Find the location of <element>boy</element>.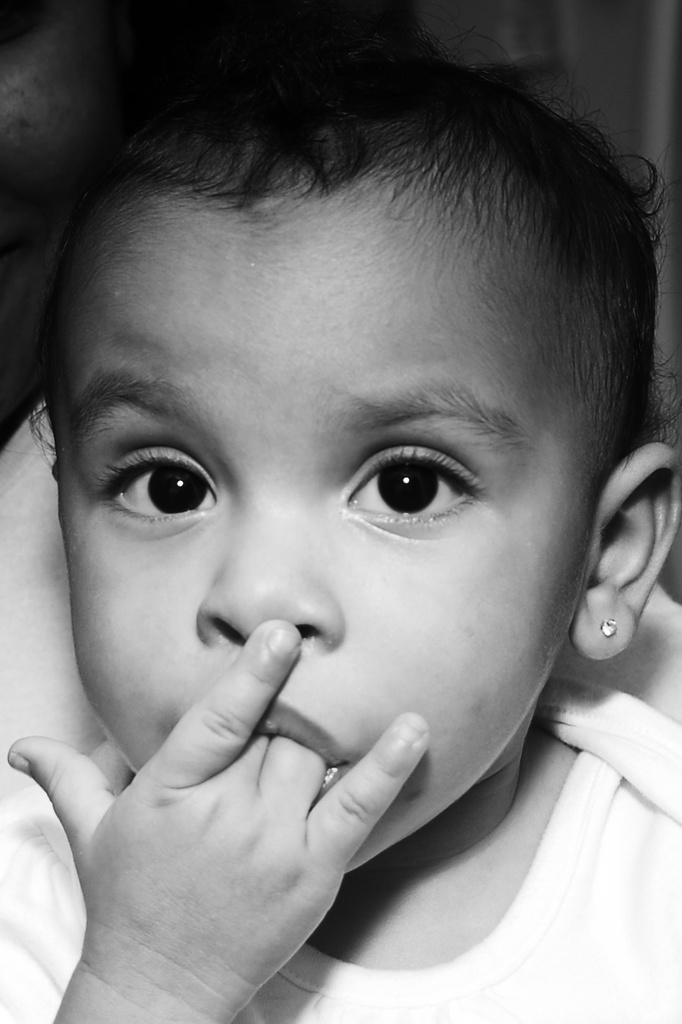
Location: bbox(0, 28, 681, 1023).
